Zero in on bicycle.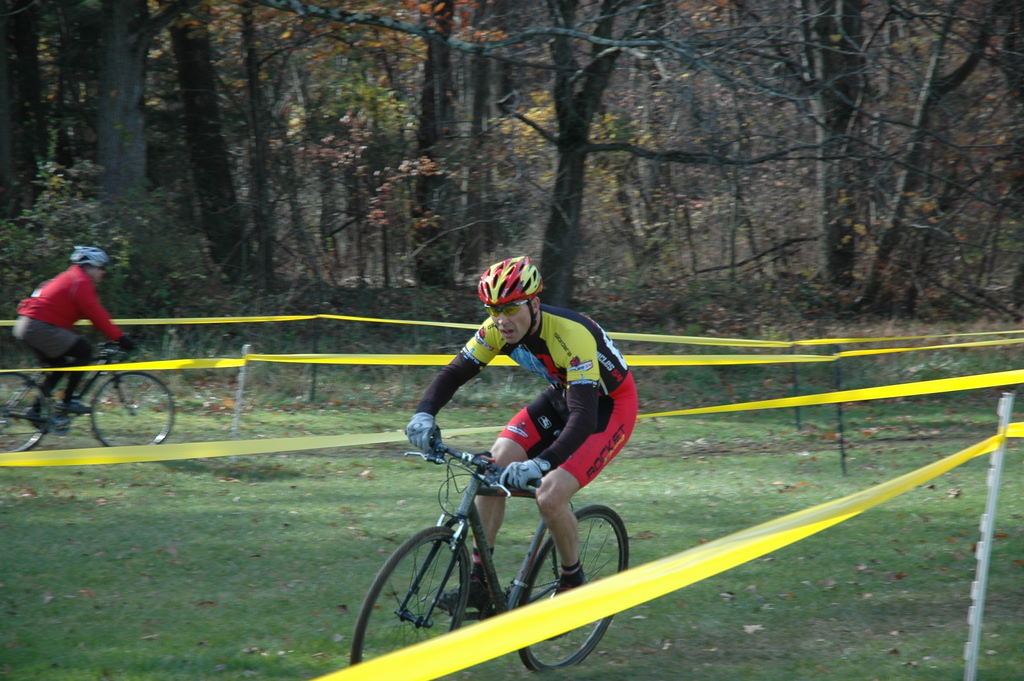
Zeroed in: pyautogui.locateOnScreen(0, 342, 187, 461).
